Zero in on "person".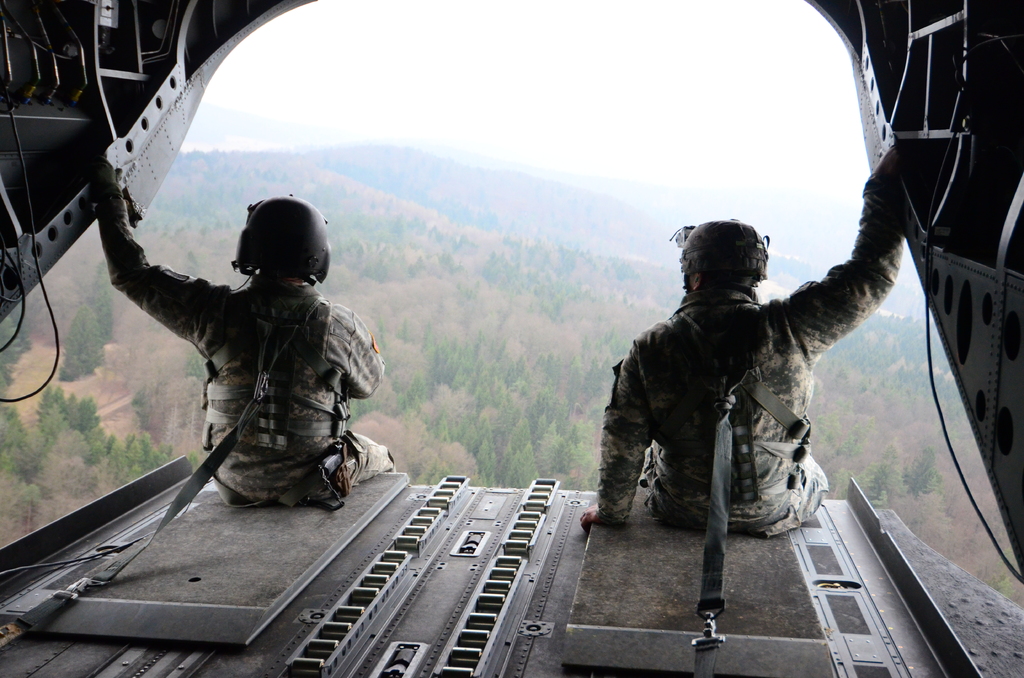
Zeroed in: {"left": 129, "top": 174, "right": 381, "bottom": 569}.
